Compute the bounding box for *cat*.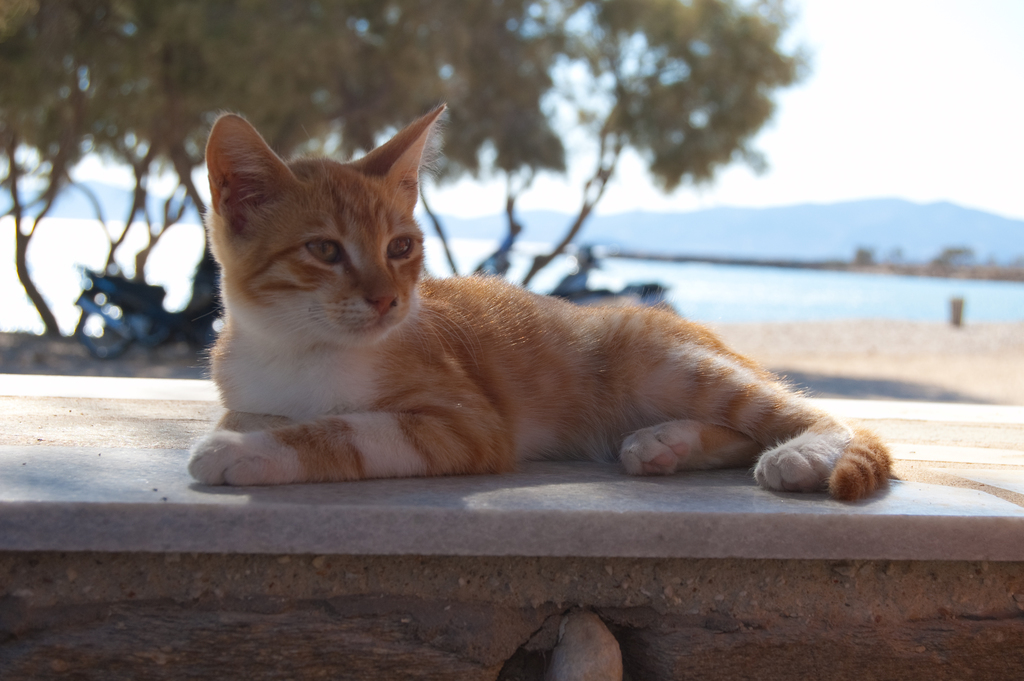
l=184, t=110, r=900, b=502.
